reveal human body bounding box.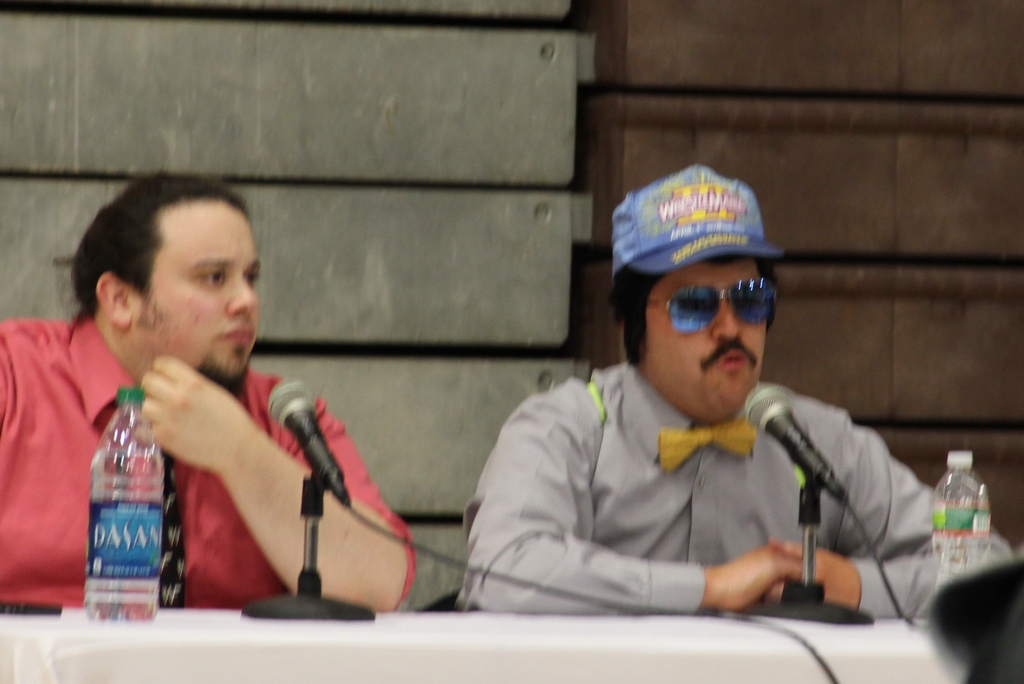
Revealed: x1=458, y1=368, x2=1011, y2=619.
